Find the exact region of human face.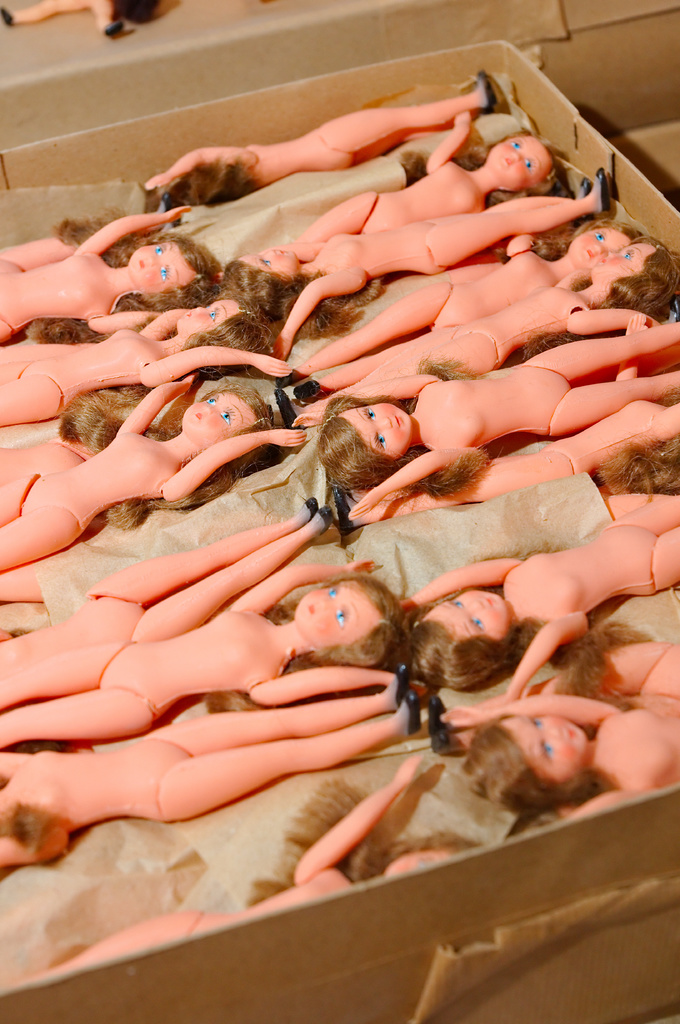
Exact region: region(423, 588, 514, 641).
